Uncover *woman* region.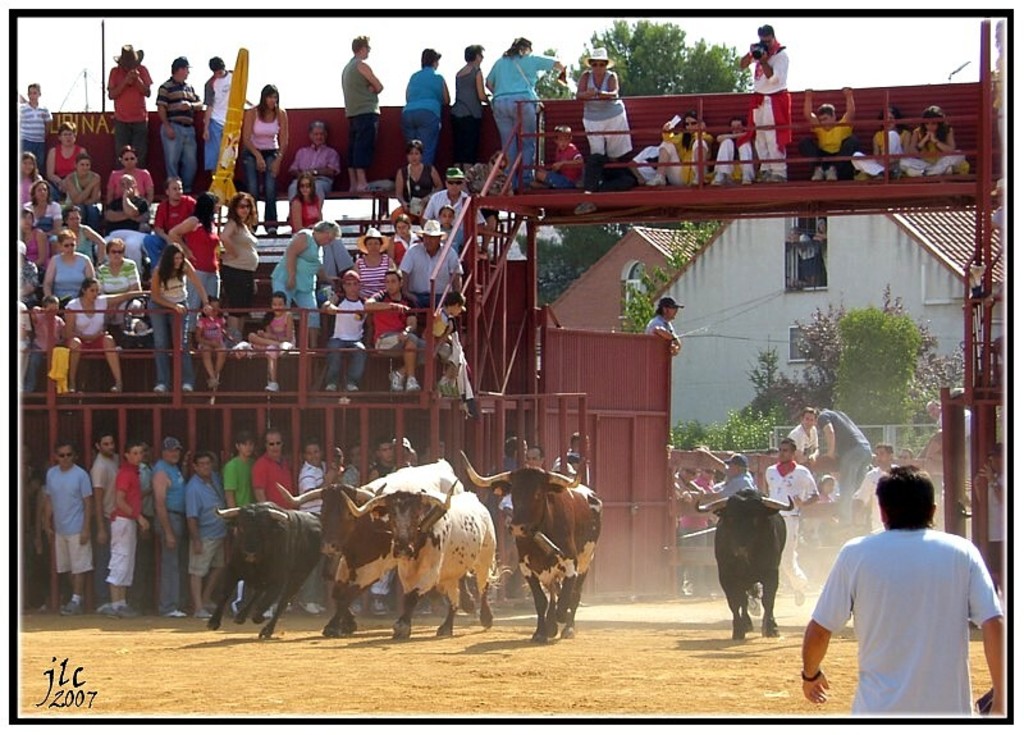
Uncovered: [left=485, top=38, right=567, bottom=191].
